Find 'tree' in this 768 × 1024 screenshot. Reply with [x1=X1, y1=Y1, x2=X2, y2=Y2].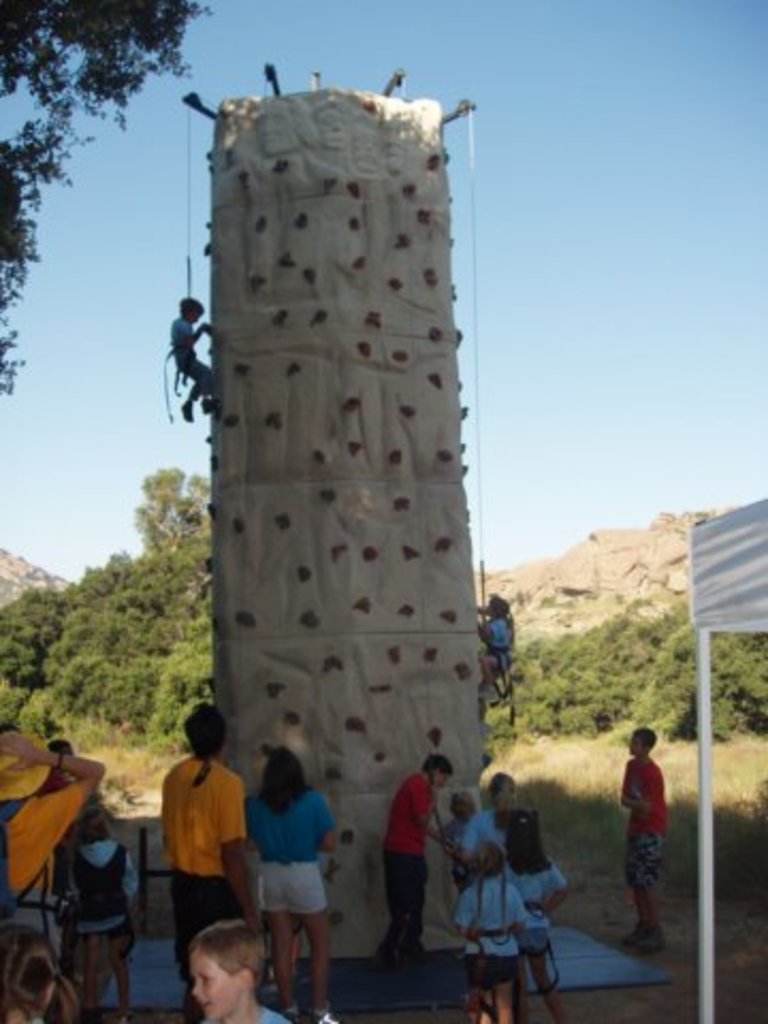
[x1=0, y1=0, x2=218, y2=397].
